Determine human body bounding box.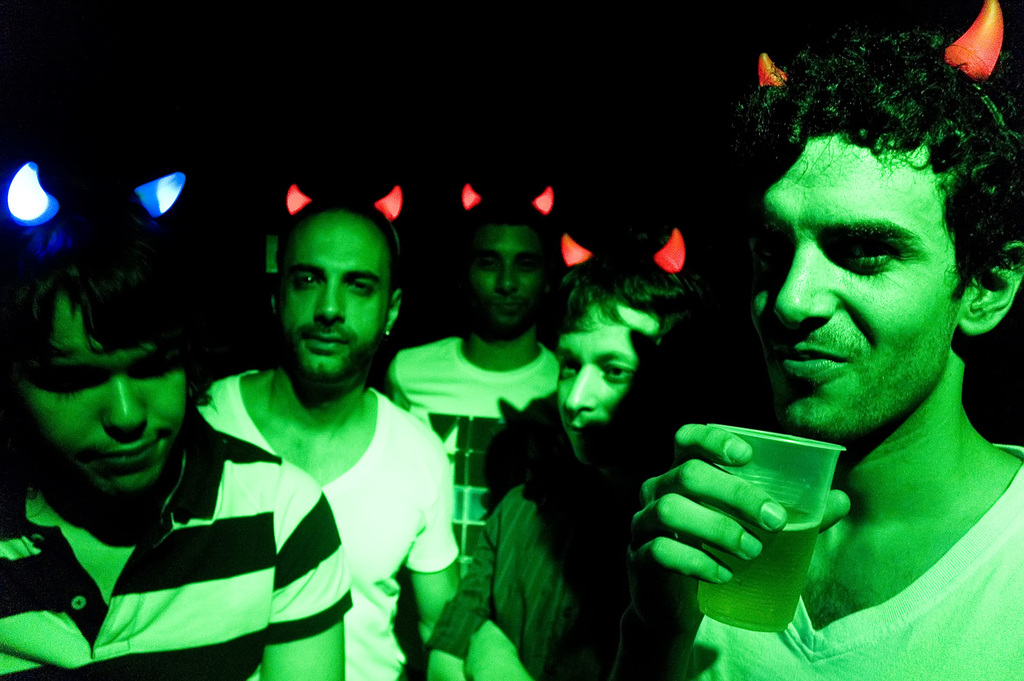
Determined: crop(618, 23, 1023, 678).
